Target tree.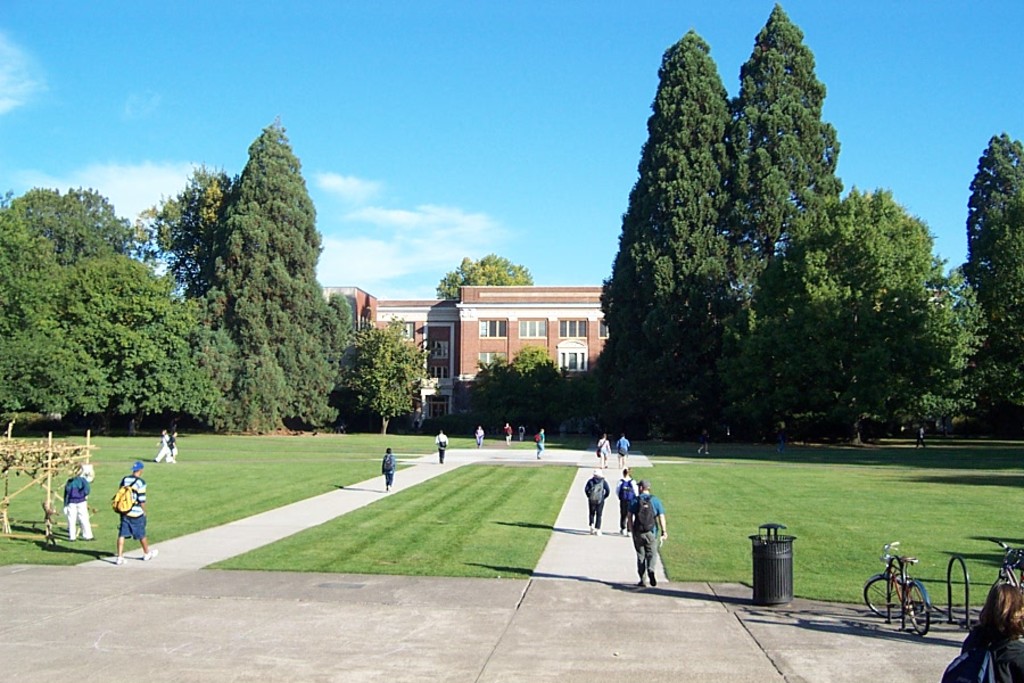
Target region: pyautogui.locateOnScreen(758, 183, 993, 466).
